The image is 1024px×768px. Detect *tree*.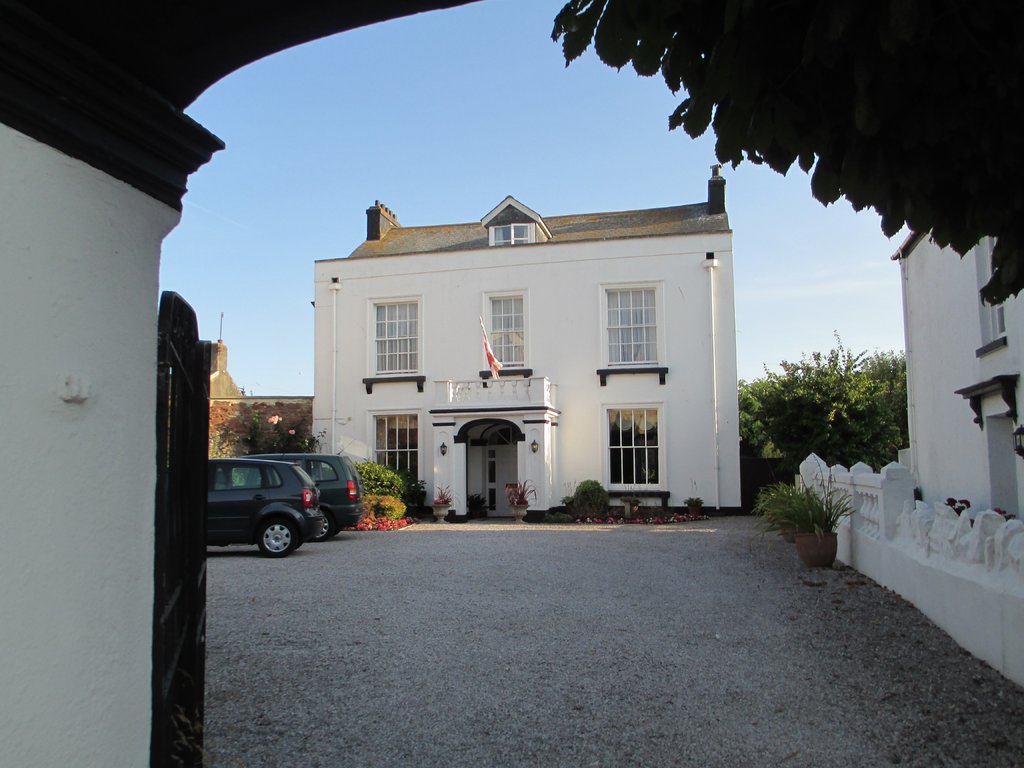
Detection: 737 330 906 474.
